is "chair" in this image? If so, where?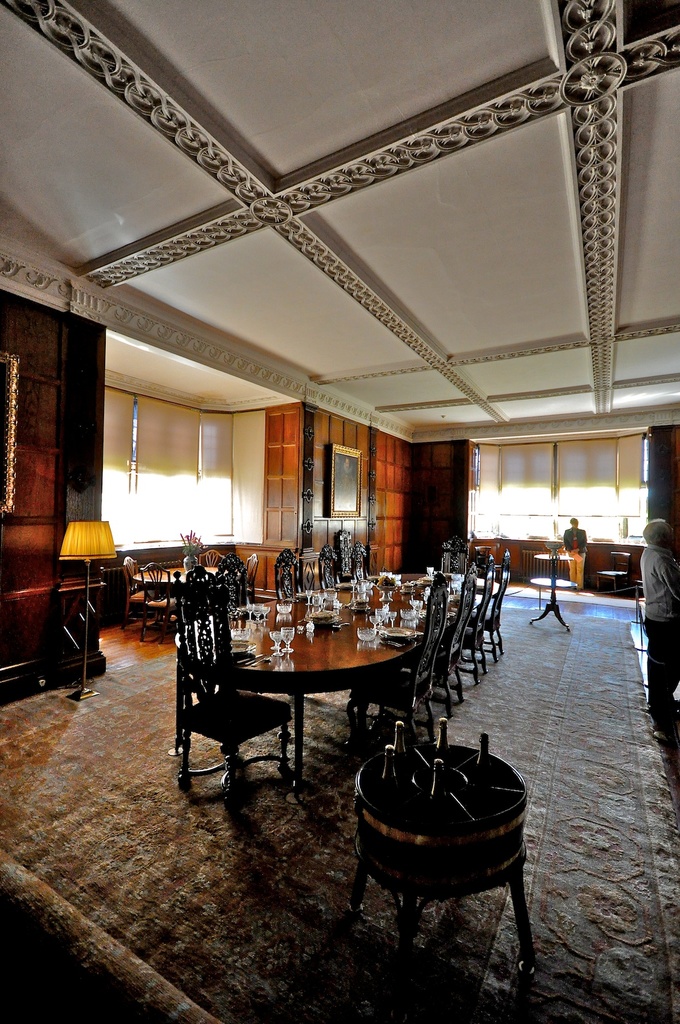
Yes, at 138,562,182,639.
